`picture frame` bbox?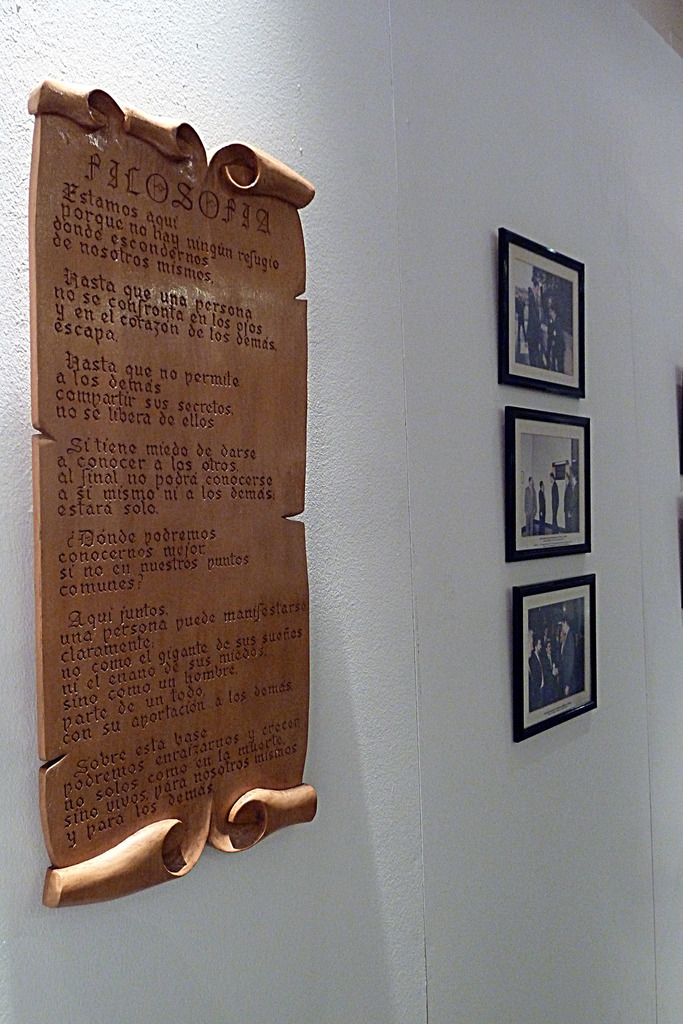
502, 568, 601, 751
